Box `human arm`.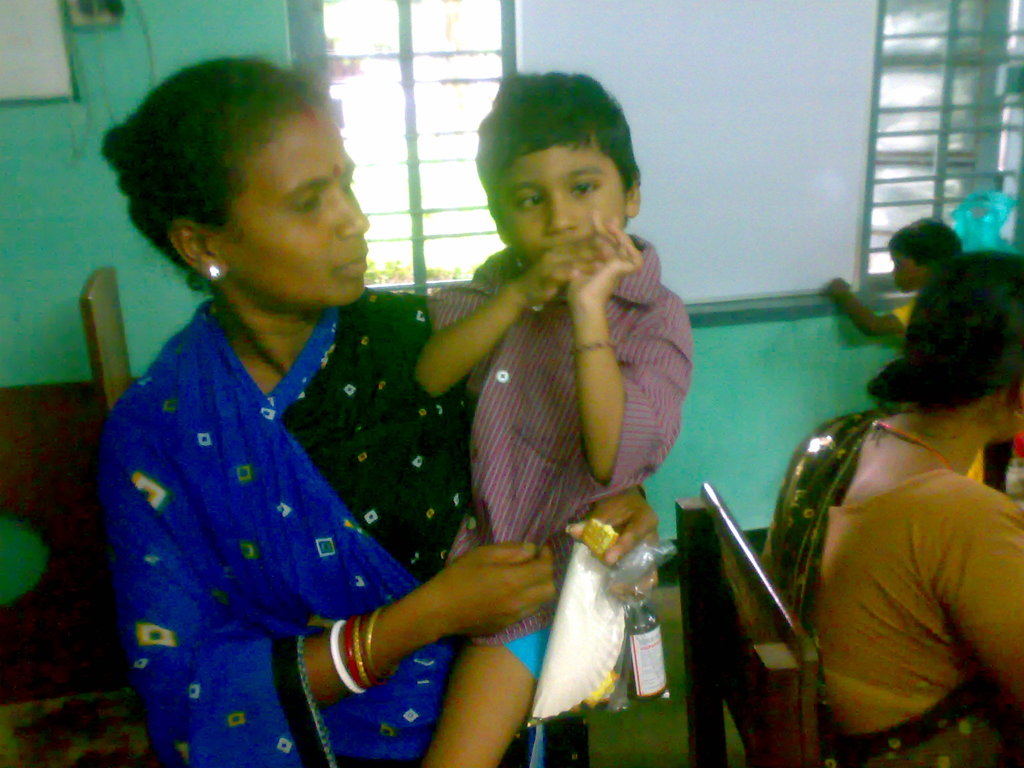
<bbox>819, 275, 913, 335</bbox>.
